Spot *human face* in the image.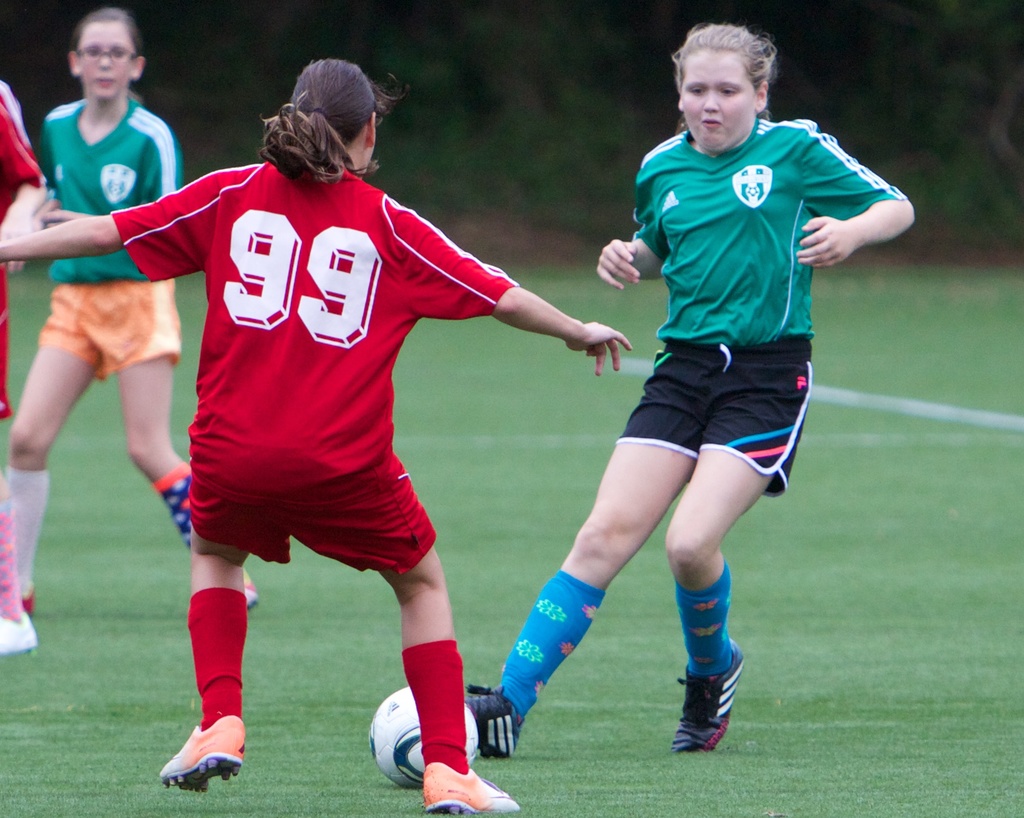
*human face* found at (81,19,134,100).
